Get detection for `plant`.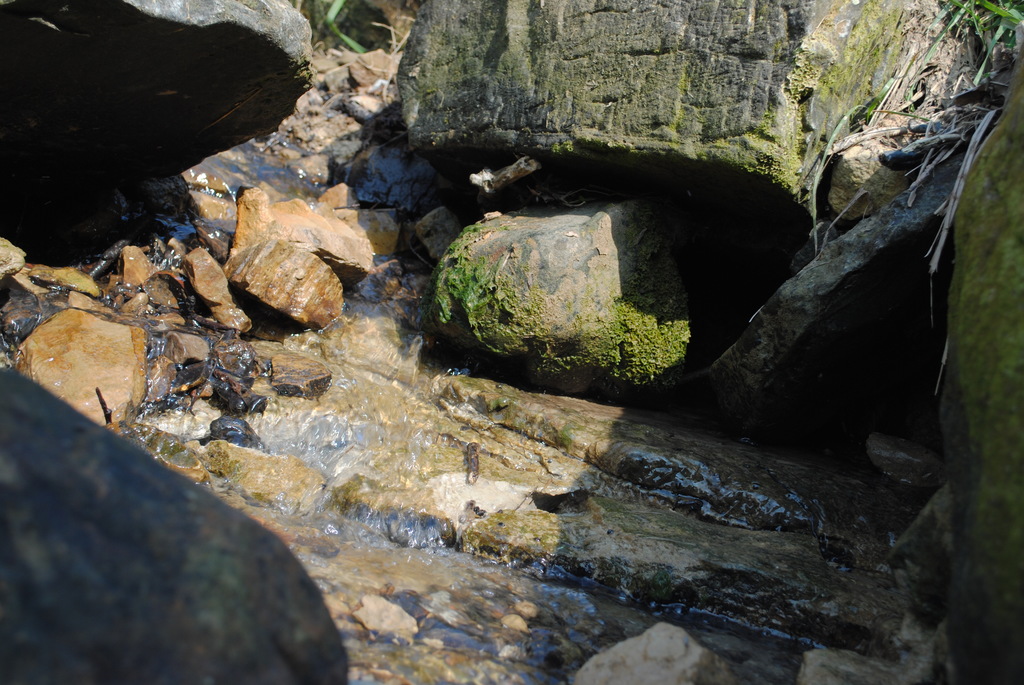
Detection: (left=289, top=0, right=370, bottom=60).
